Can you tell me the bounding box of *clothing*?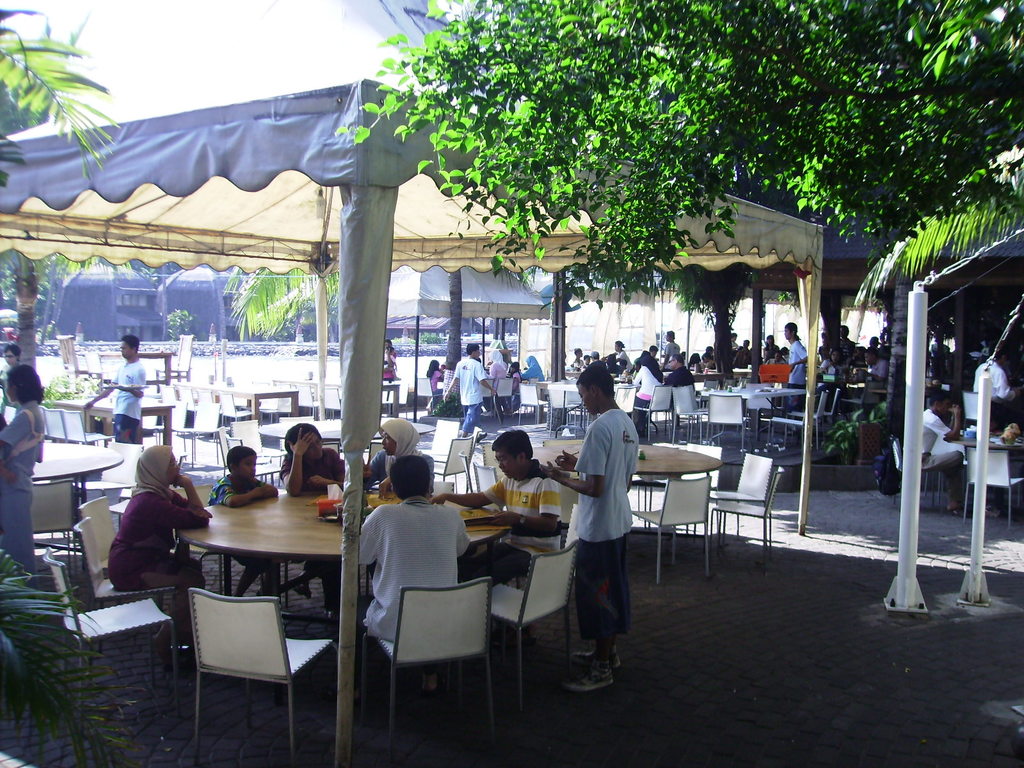
x1=0, y1=362, x2=19, y2=406.
